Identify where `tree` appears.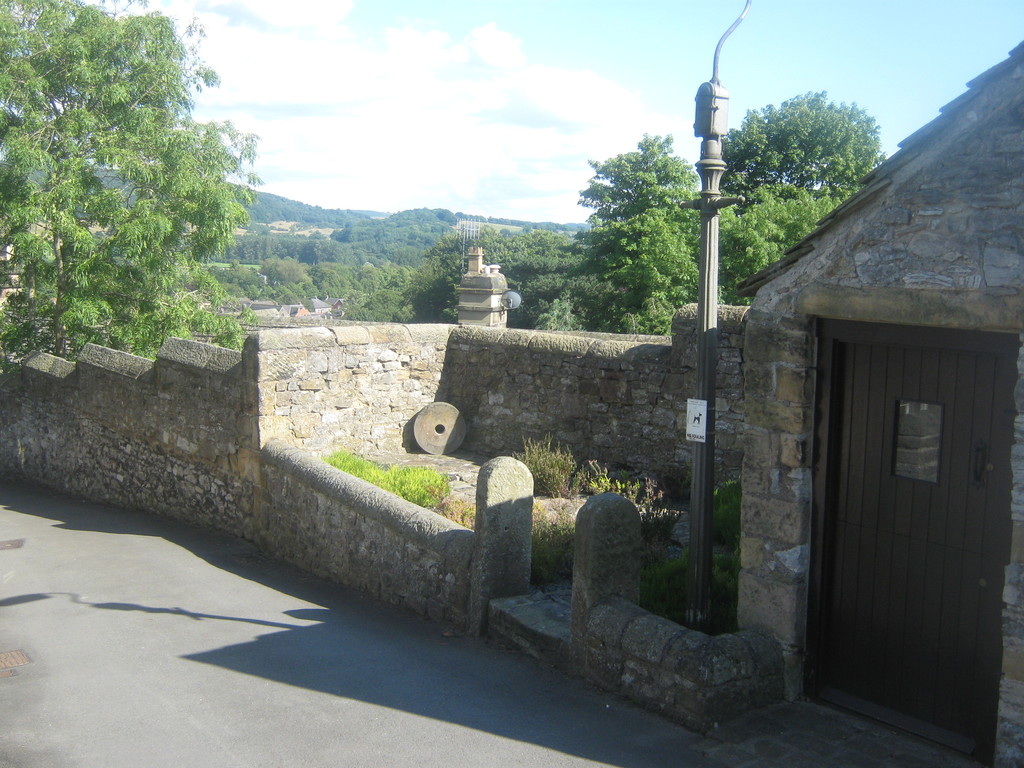
Appears at region(27, 59, 252, 376).
